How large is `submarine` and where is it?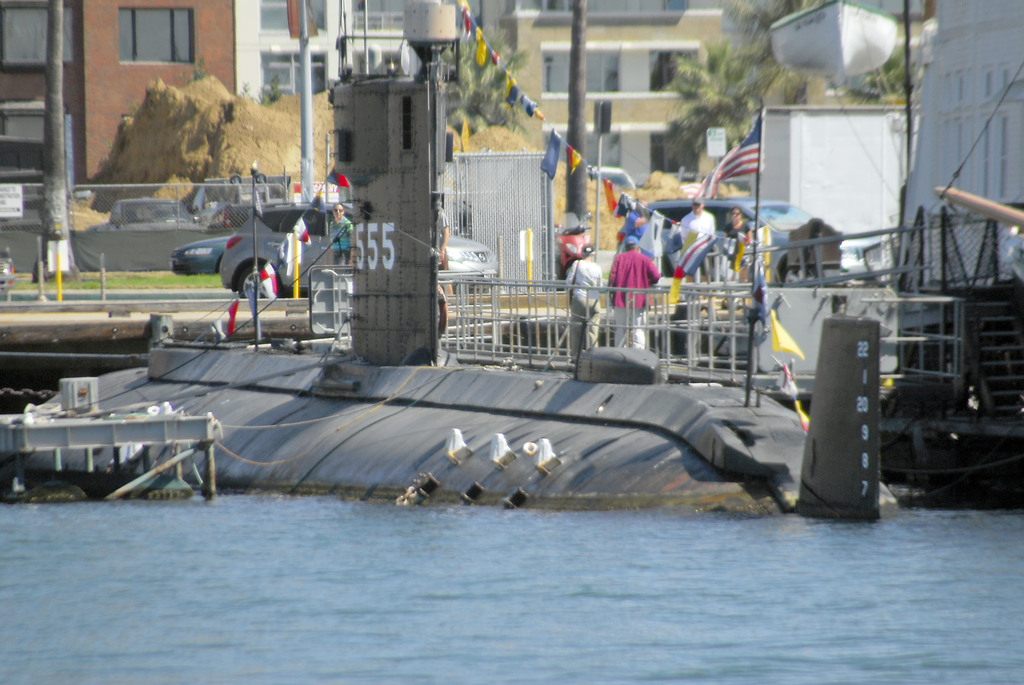
Bounding box: {"left": 0, "top": 0, "right": 902, "bottom": 527}.
